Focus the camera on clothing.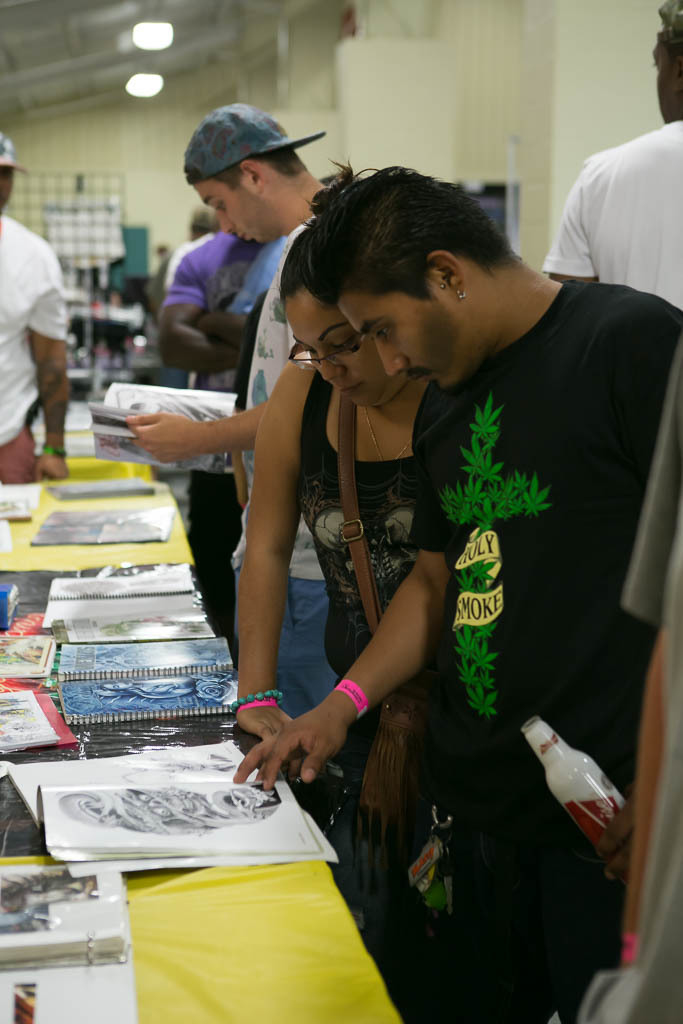
Focus region: box=[536, 114, 682, 317].
